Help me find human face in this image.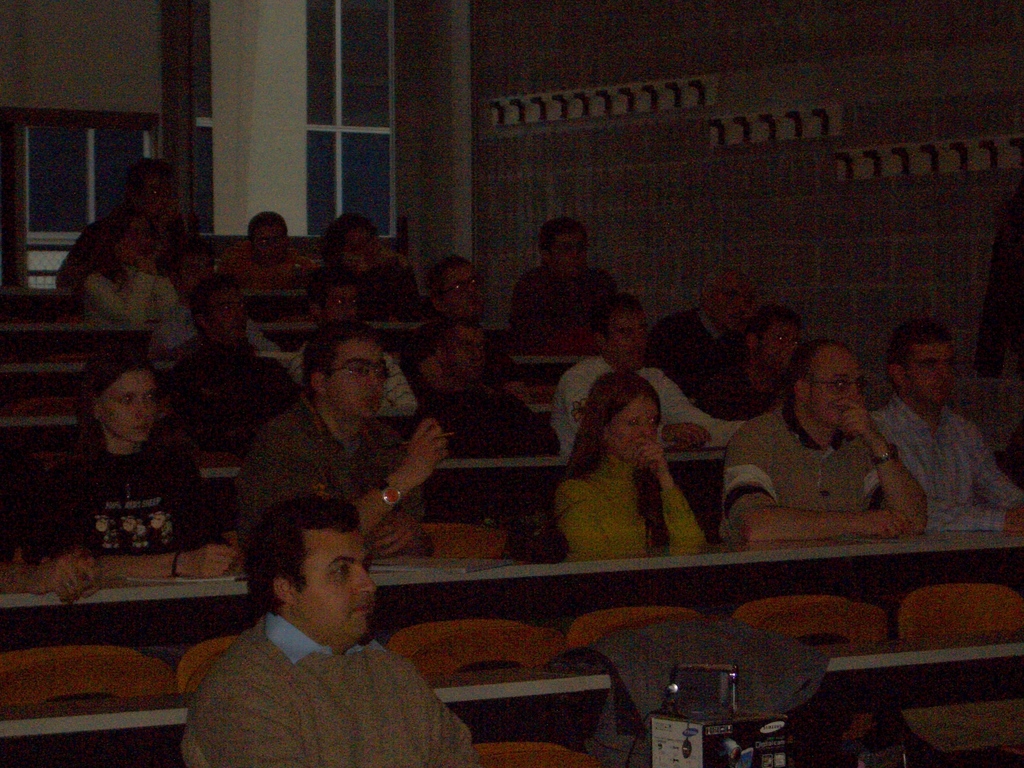
Found it: l=143, t=169, r=179, b=220.
